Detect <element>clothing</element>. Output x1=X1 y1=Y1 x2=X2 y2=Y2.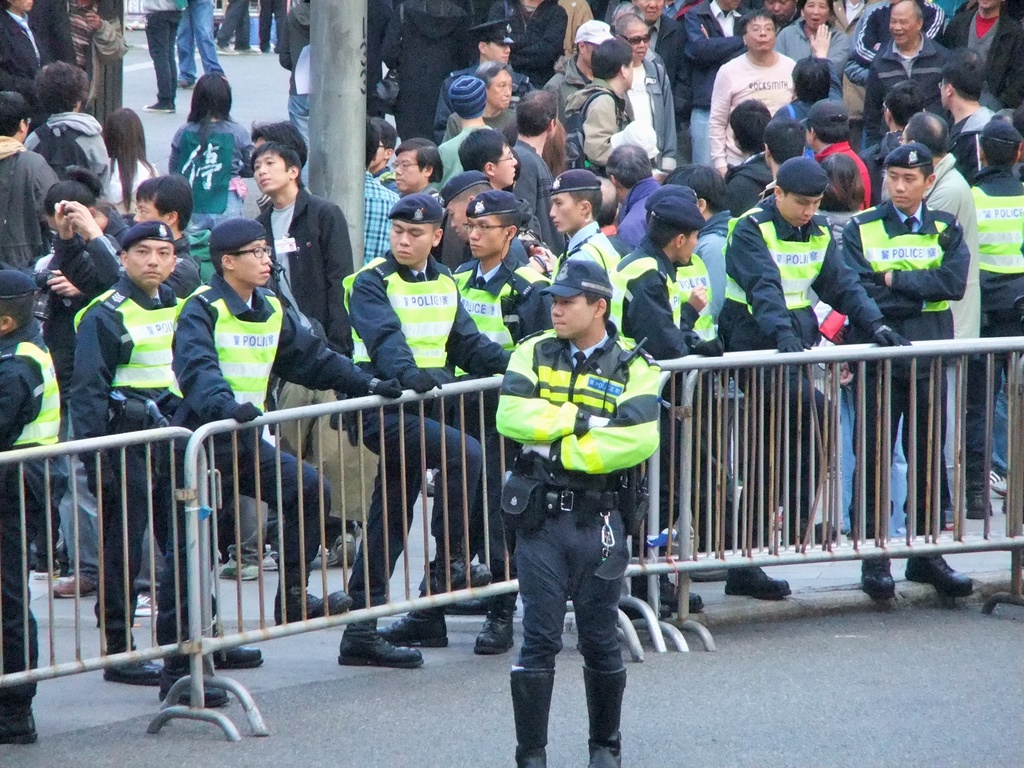
x1=627 y1=56 x2=680 y2=165.
